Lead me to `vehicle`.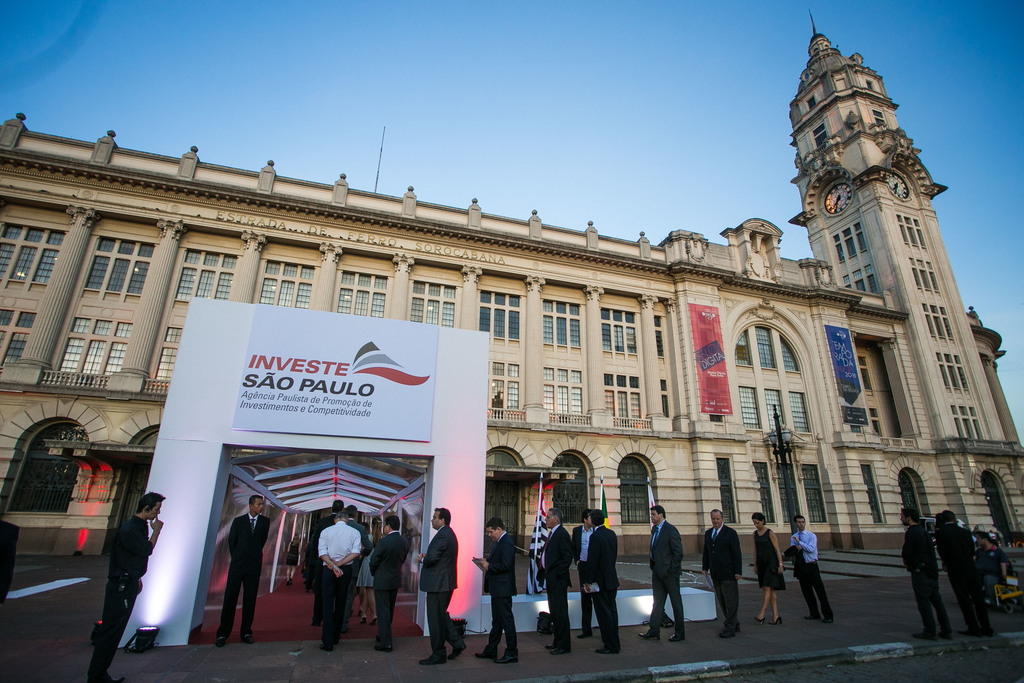
Lead to locate(922, 518, 937, 548).
